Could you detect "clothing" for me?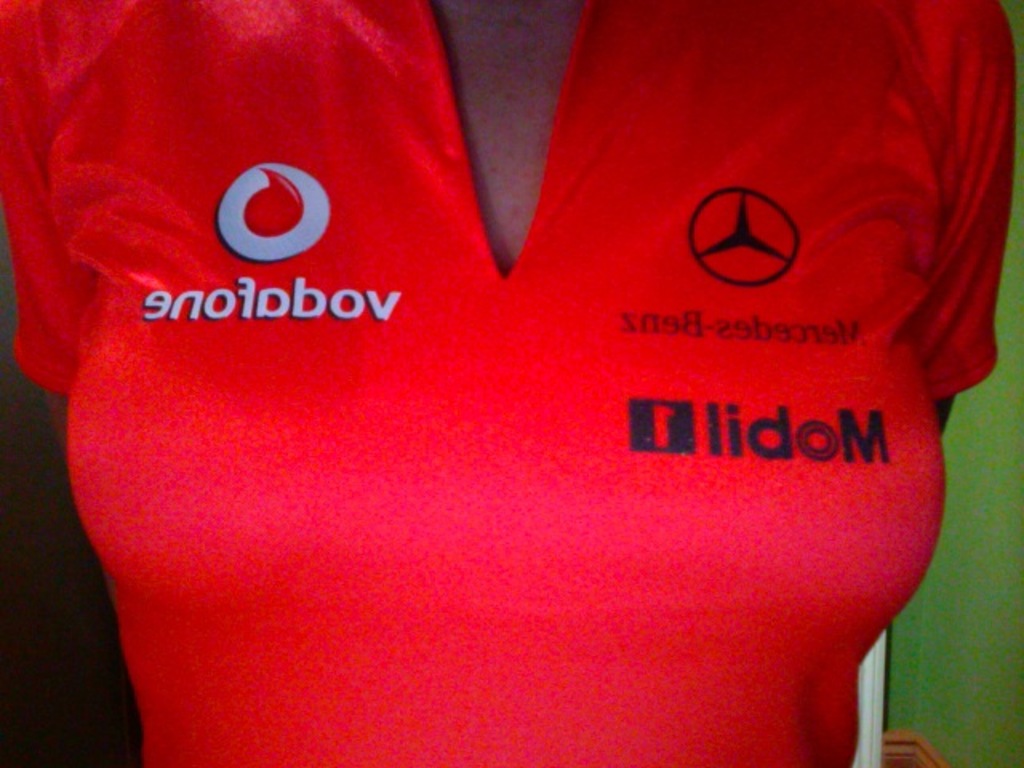
Detection result: Rect(43, 0, 984, 718).
